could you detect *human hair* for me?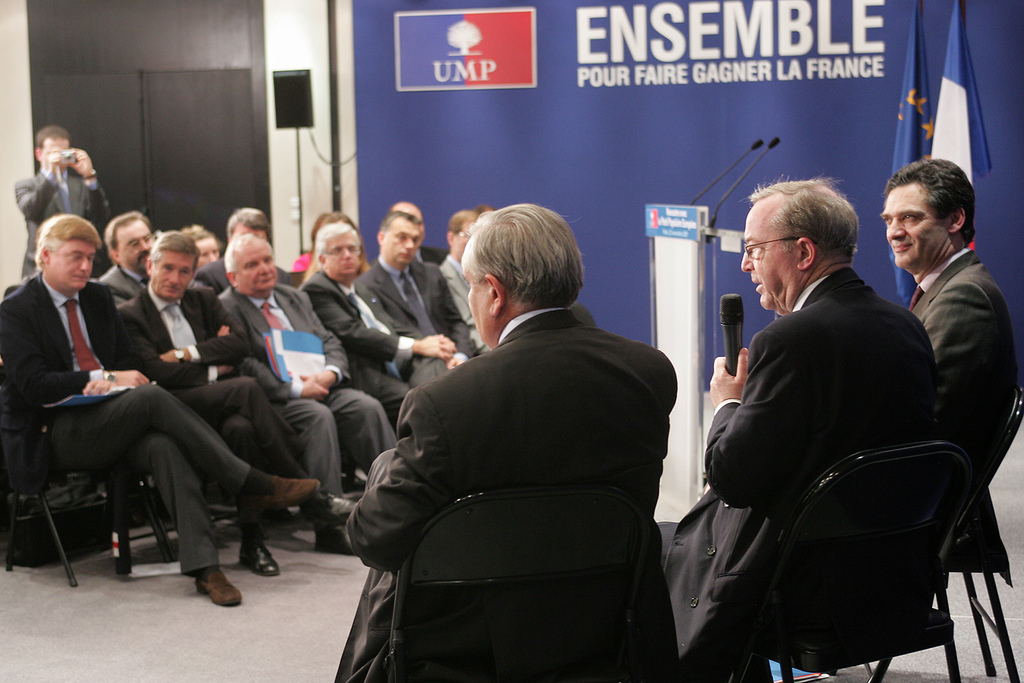
Detection result: rect(311, 211, 357, 248).
